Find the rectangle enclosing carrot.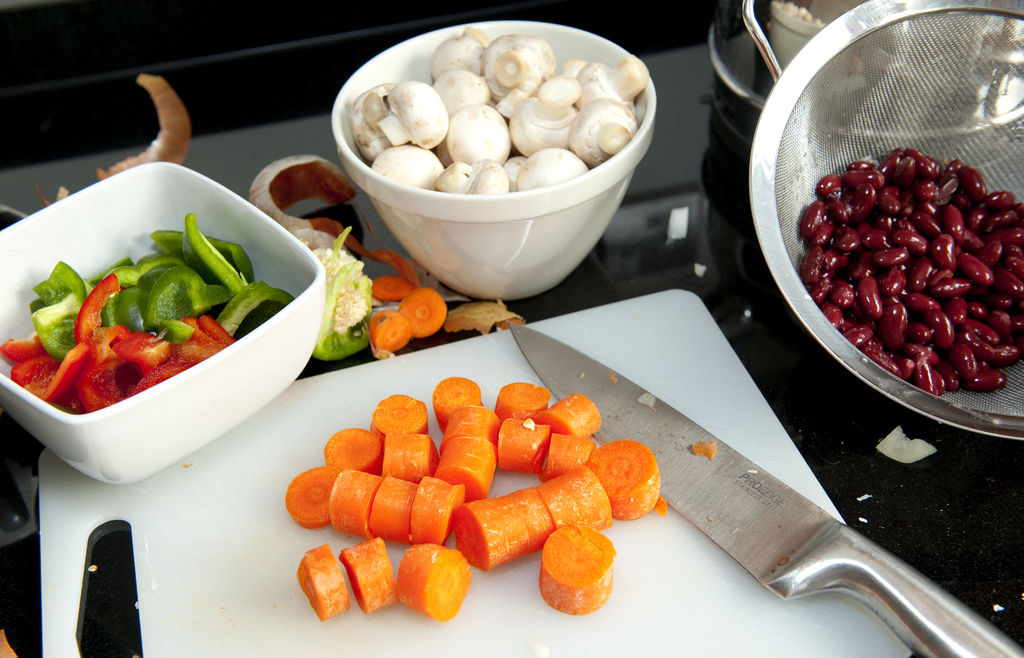
370 395 433 433.
